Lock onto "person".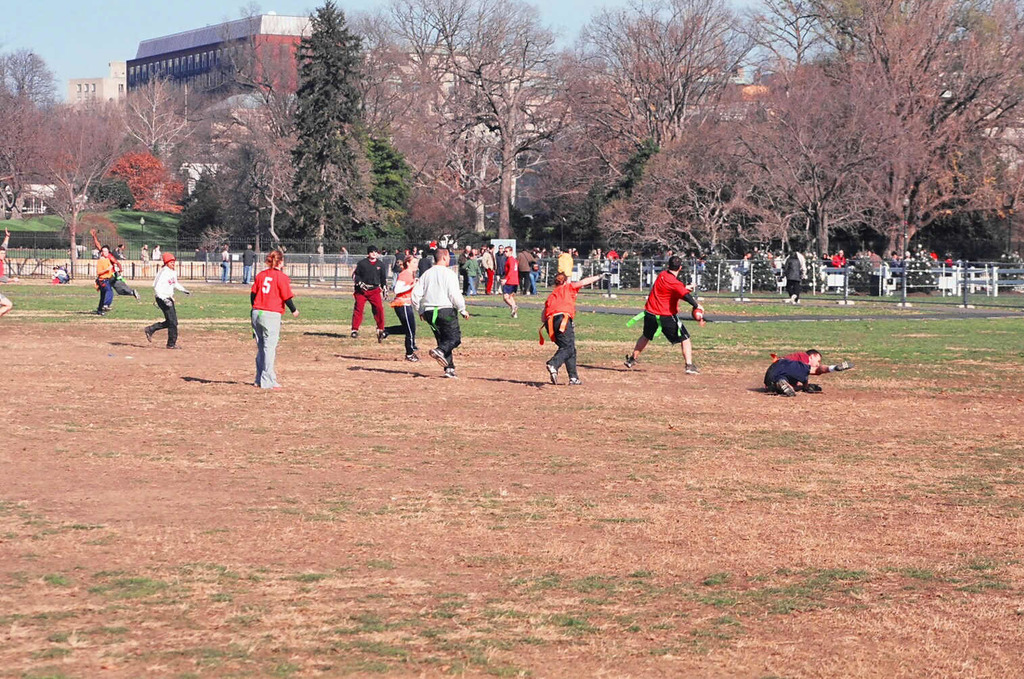
Locked: l=220, t=239, r=233, b=281.
